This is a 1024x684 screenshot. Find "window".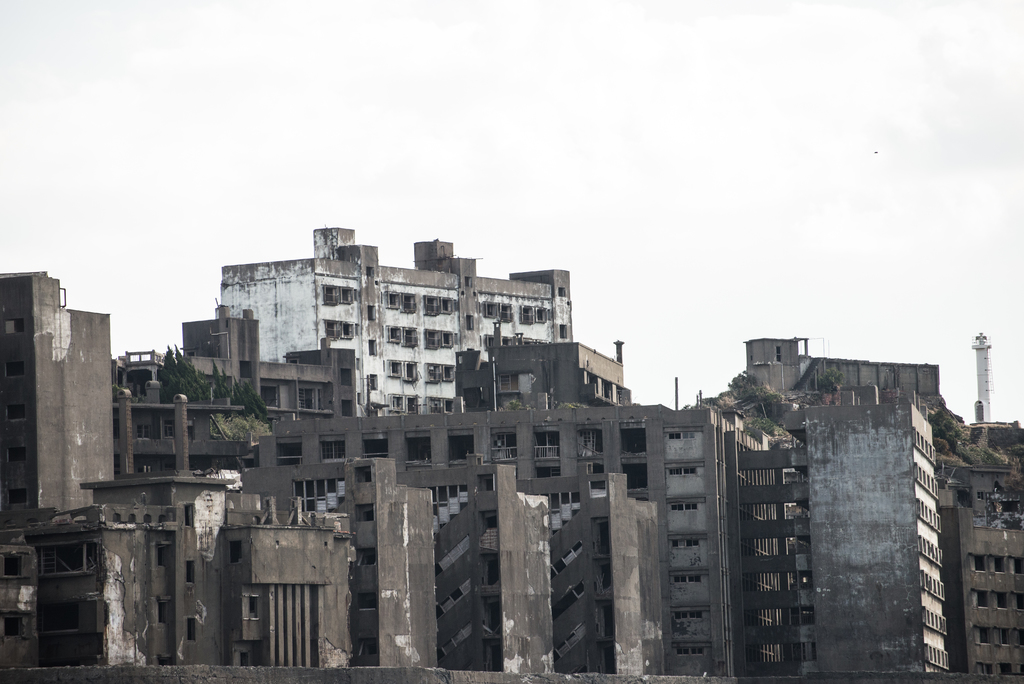
Bounding box: pyautogui.locateOnScreen(140, 426, 155, 438).
